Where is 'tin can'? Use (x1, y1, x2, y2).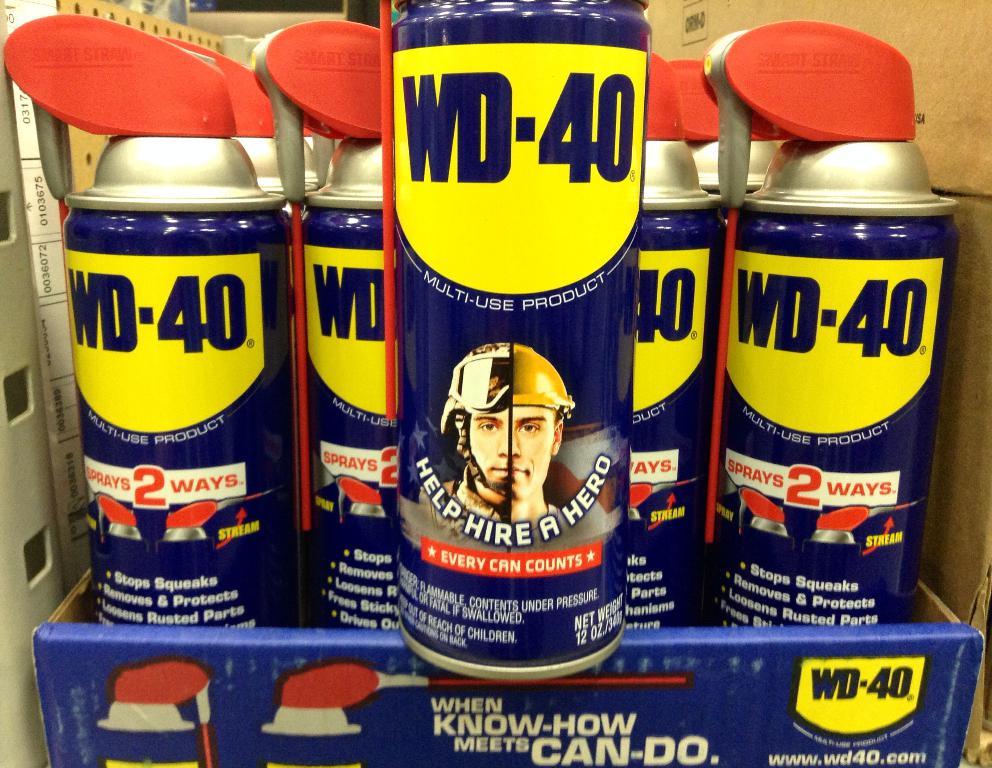
(294, 132, 387, 635).
